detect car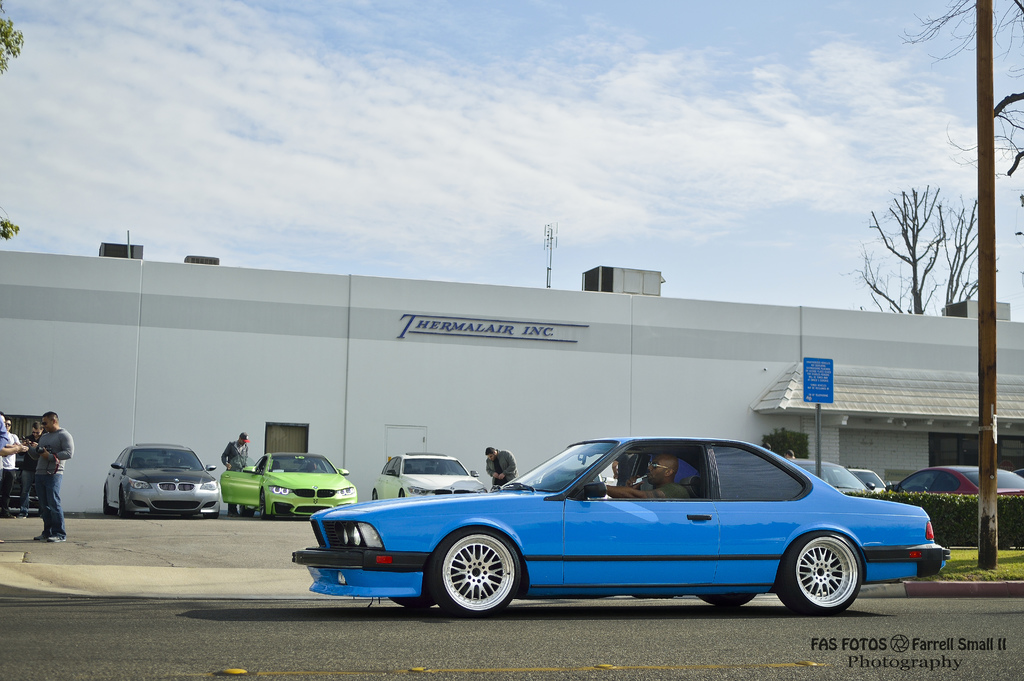
l=275, t=442, r=948, b=625
